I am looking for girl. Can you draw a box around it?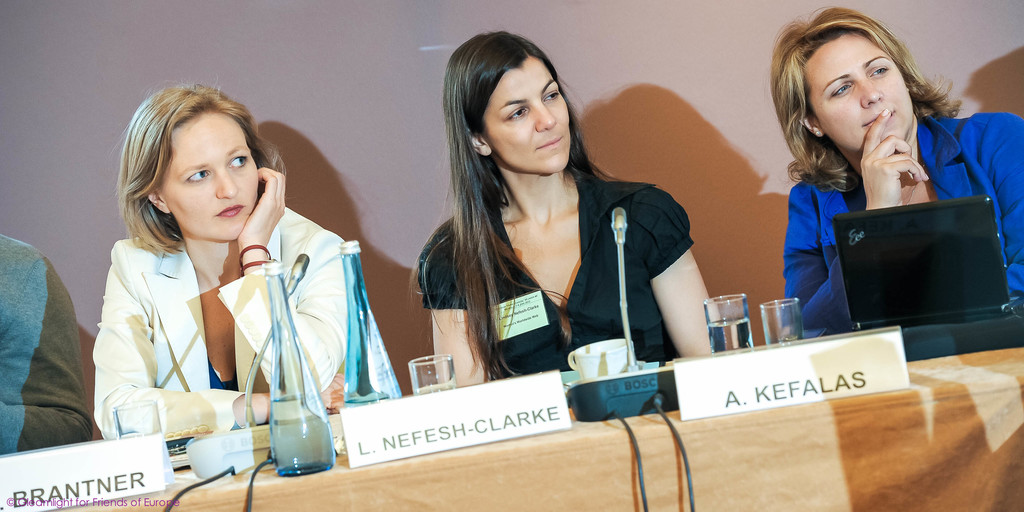
Sure, the bounding box is <bbox>772, 3, 1023, 335</bbox>.
